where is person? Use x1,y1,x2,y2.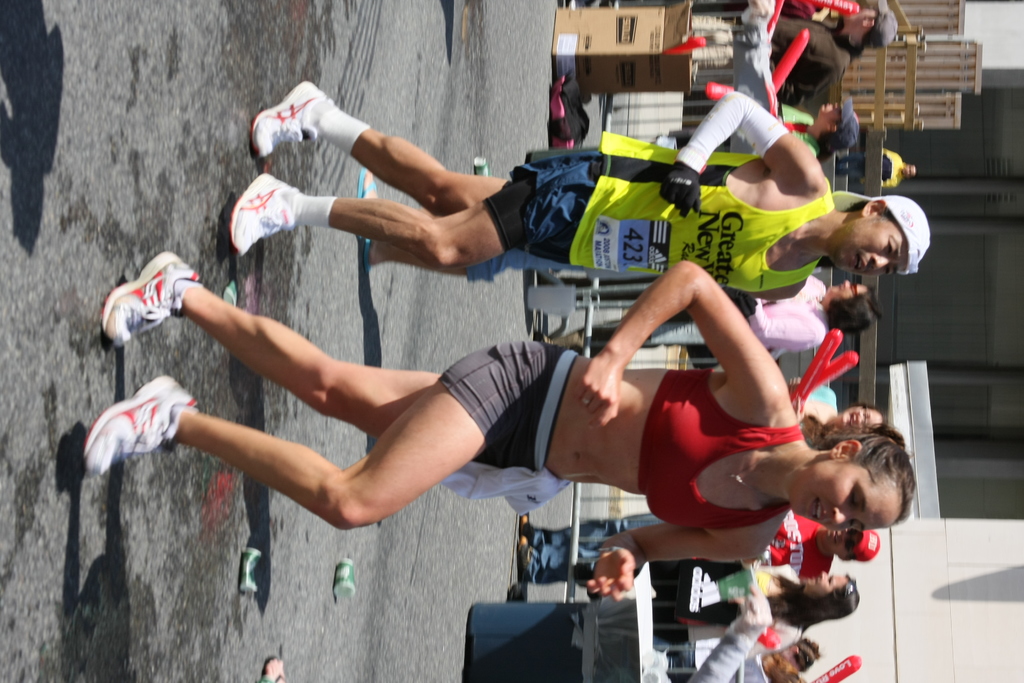
878,144,922,183.
